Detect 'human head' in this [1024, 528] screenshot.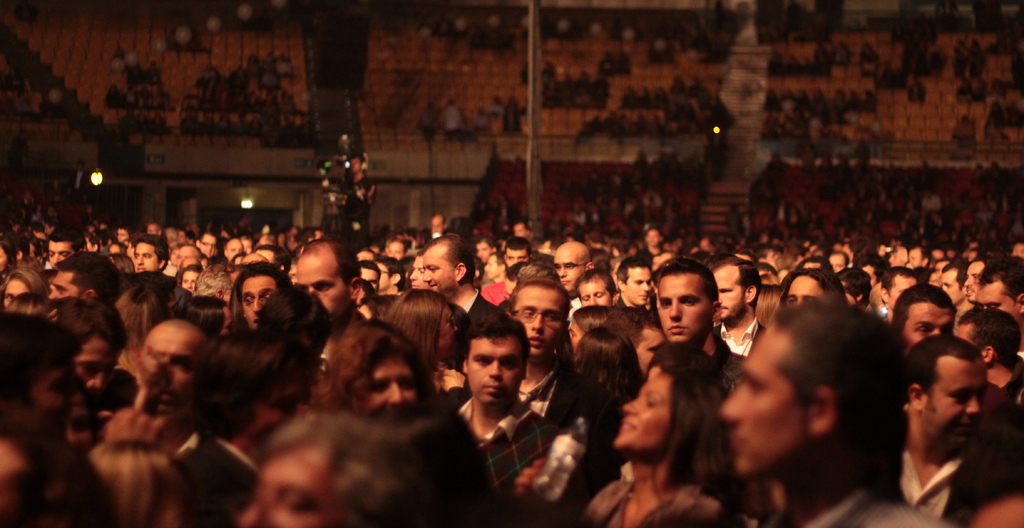
Detection: <bbox>570, 306, 620, 353</bbox>.
